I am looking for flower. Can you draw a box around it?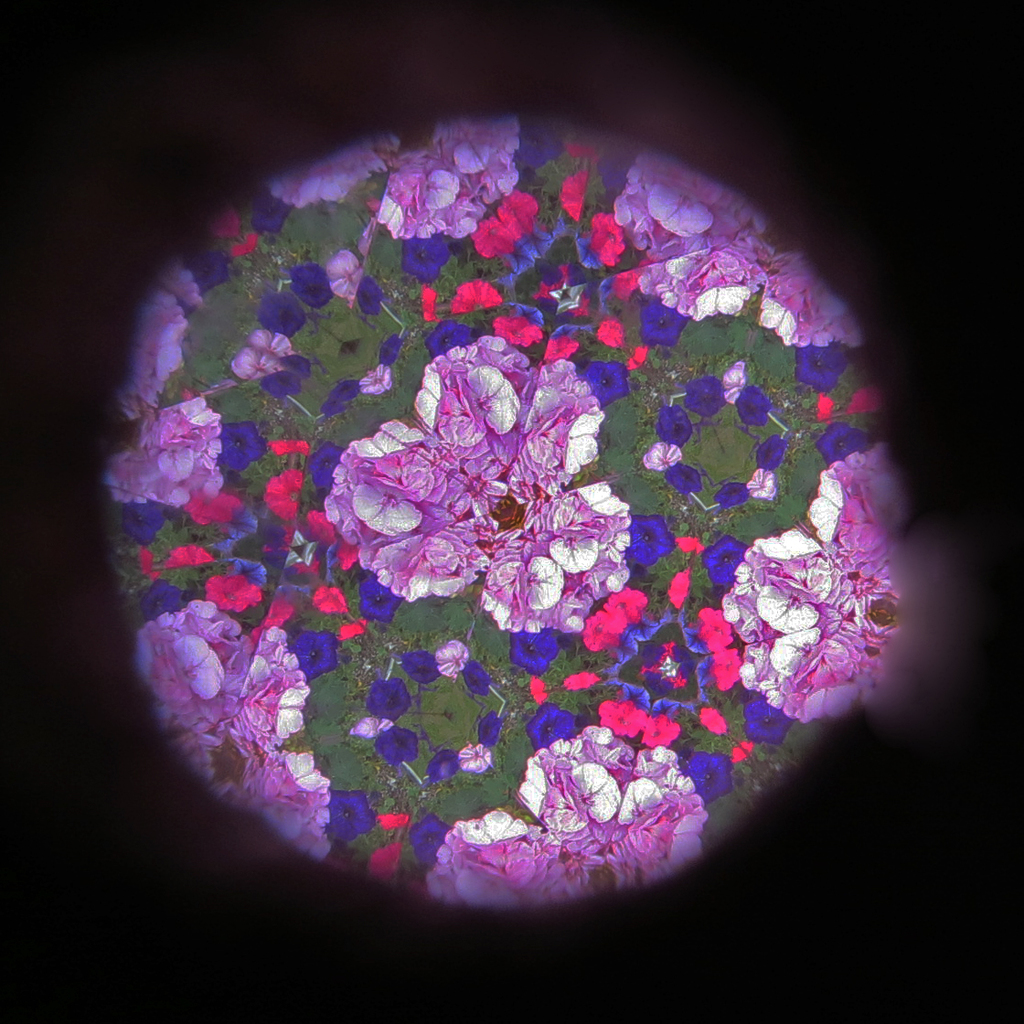
Sure, the bounding box is [264, 467, 303, 515].
